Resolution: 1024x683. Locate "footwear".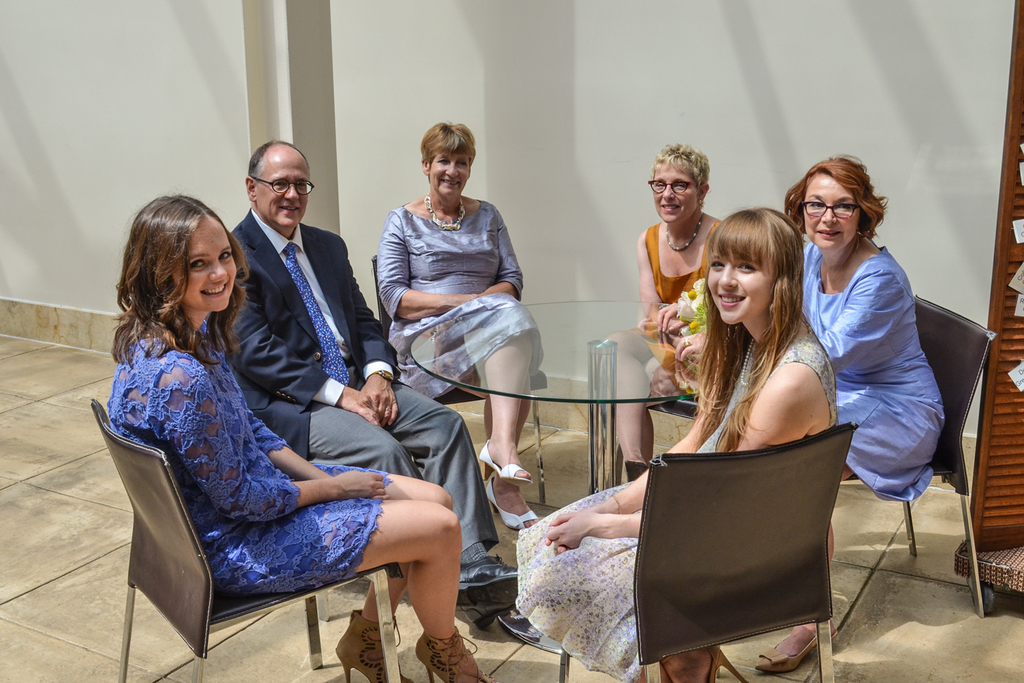
(x1=333, y1=607, x2=415, y2=682).
